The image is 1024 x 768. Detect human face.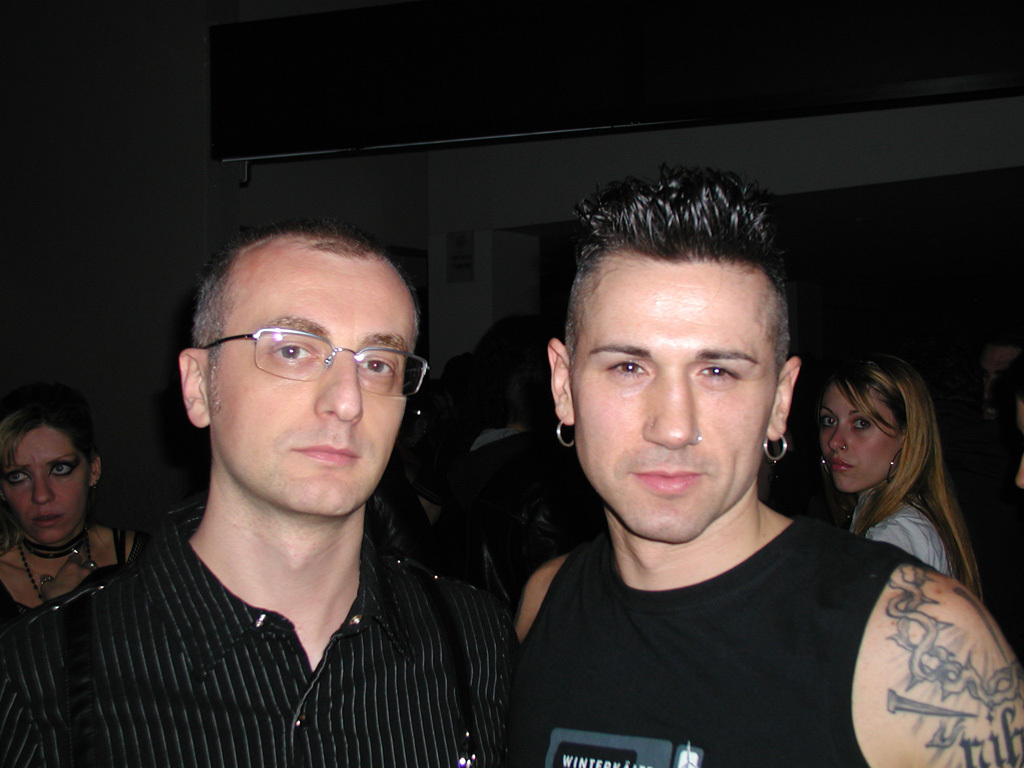
Detection: locate(570, 261, 777, 539).
